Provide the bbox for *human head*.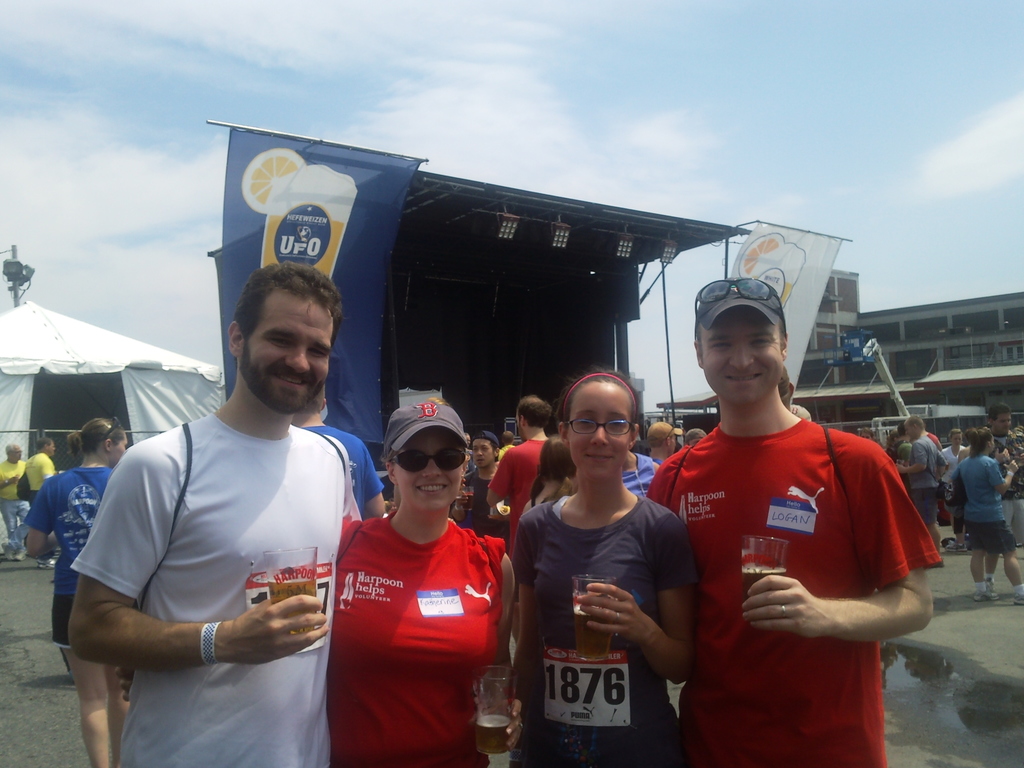
BBox(471, 431, 499, 470).
